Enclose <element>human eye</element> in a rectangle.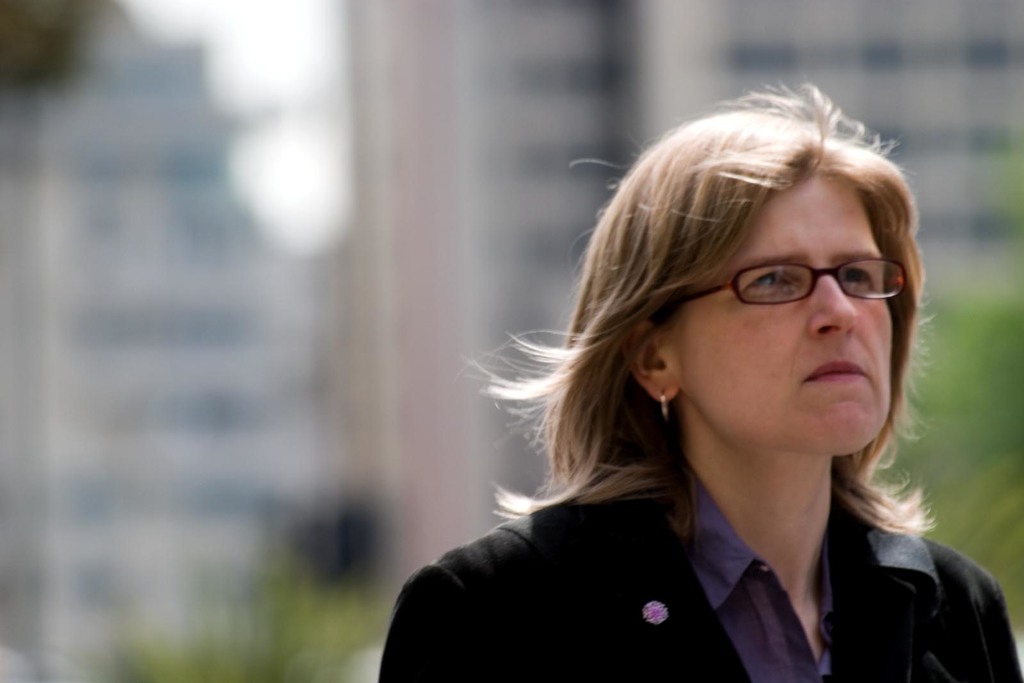
select_region(751, 277, 793, 294).
